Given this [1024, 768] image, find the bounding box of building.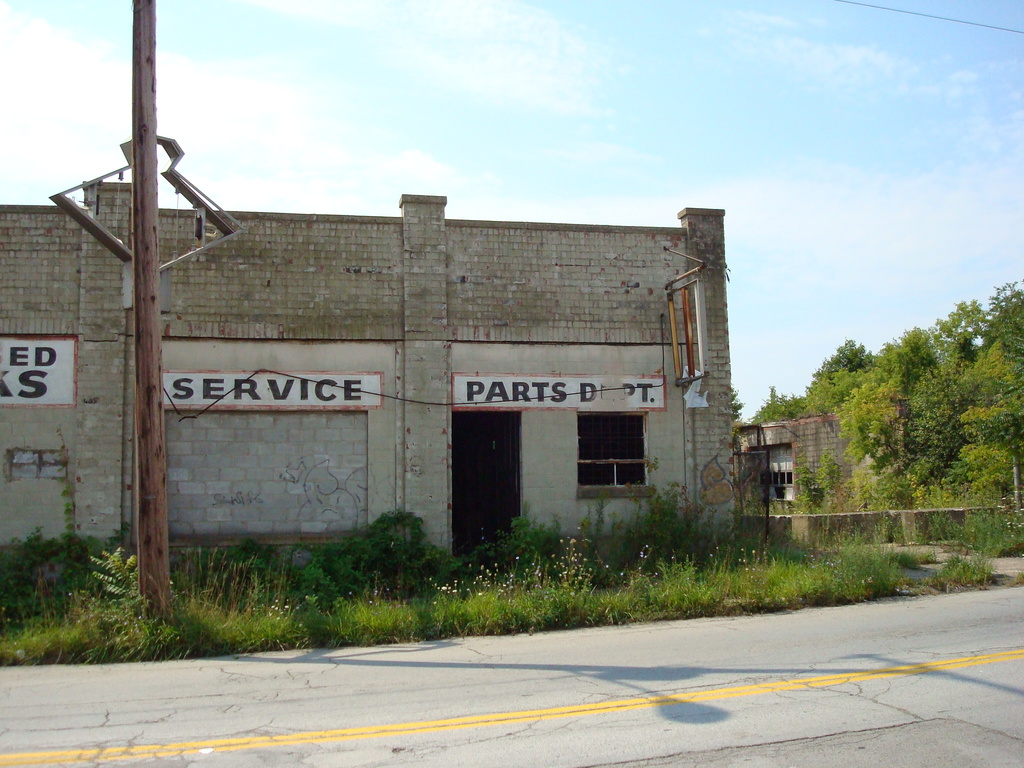
734, 406, 906, 515.
